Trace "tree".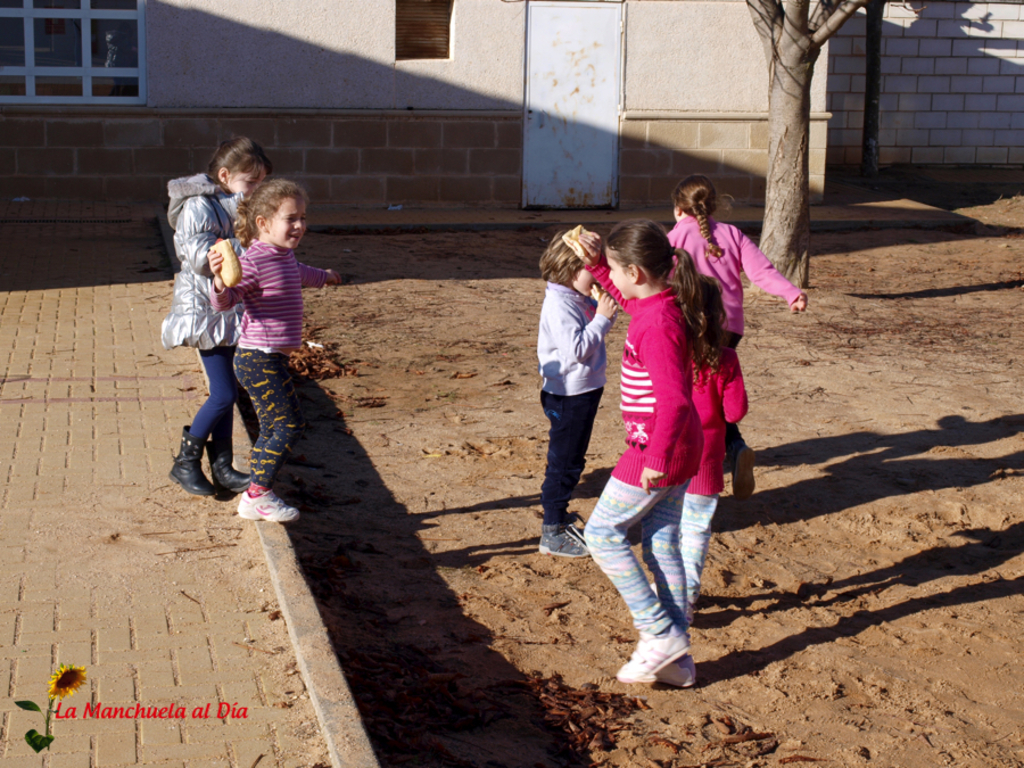
Traced to bbox(713, 10, 880, 216).
